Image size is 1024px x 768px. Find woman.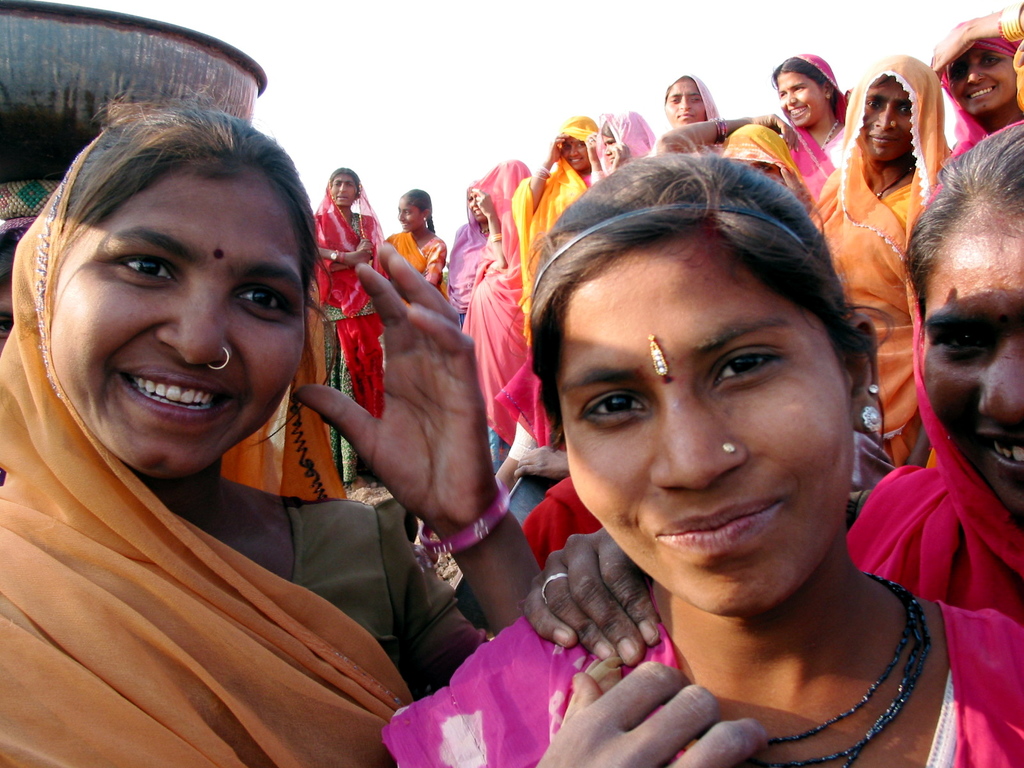
select_region(305, 165, 382, 483).
